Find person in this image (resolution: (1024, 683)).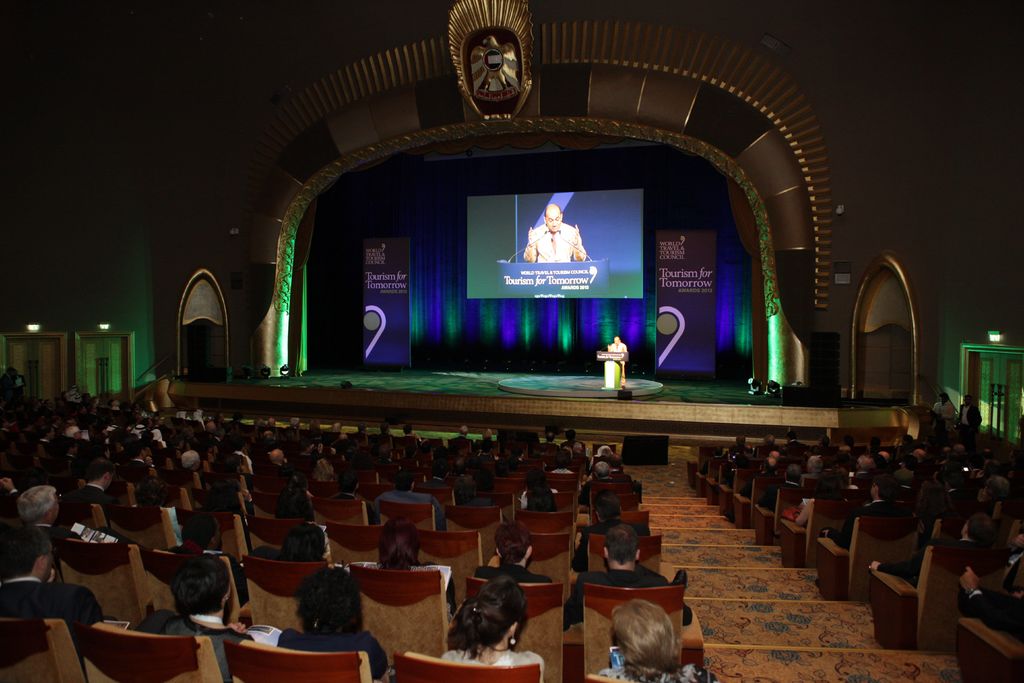
<box>106,397,117,412</box>.
